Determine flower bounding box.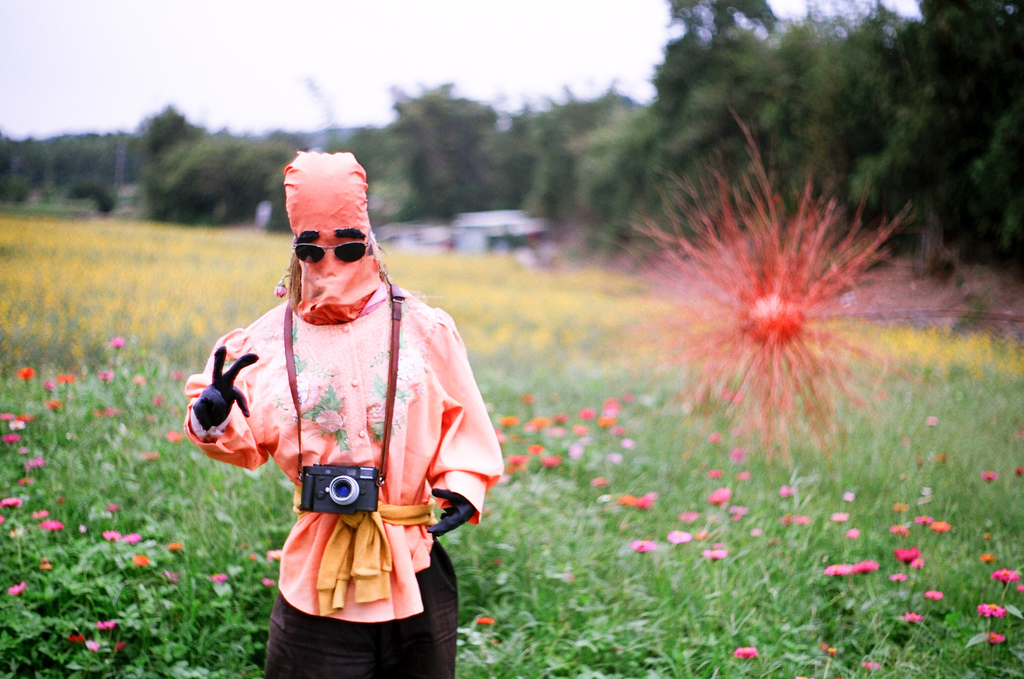
Determined: box(888, 573, 906, 584).
